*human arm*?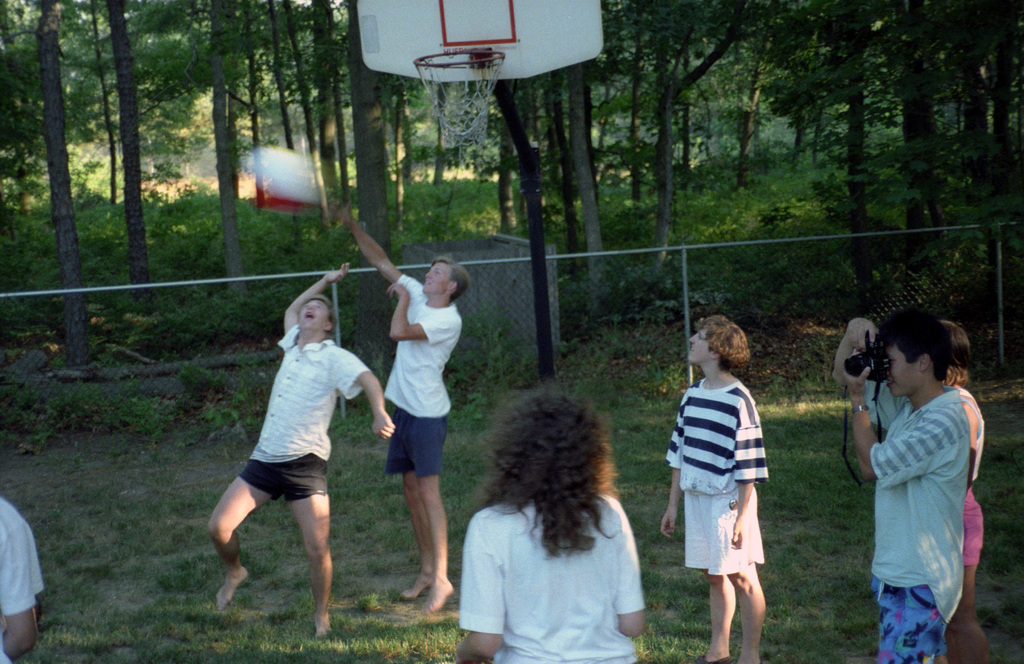
box=[659, 398, 685, 540]
